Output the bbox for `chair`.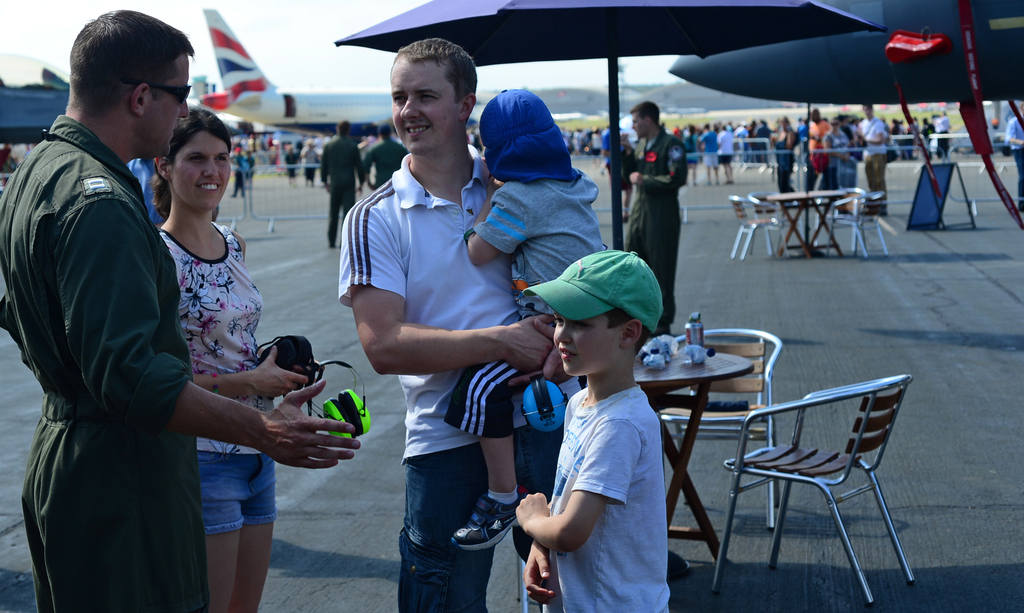
[826, 191, 889, 260].
